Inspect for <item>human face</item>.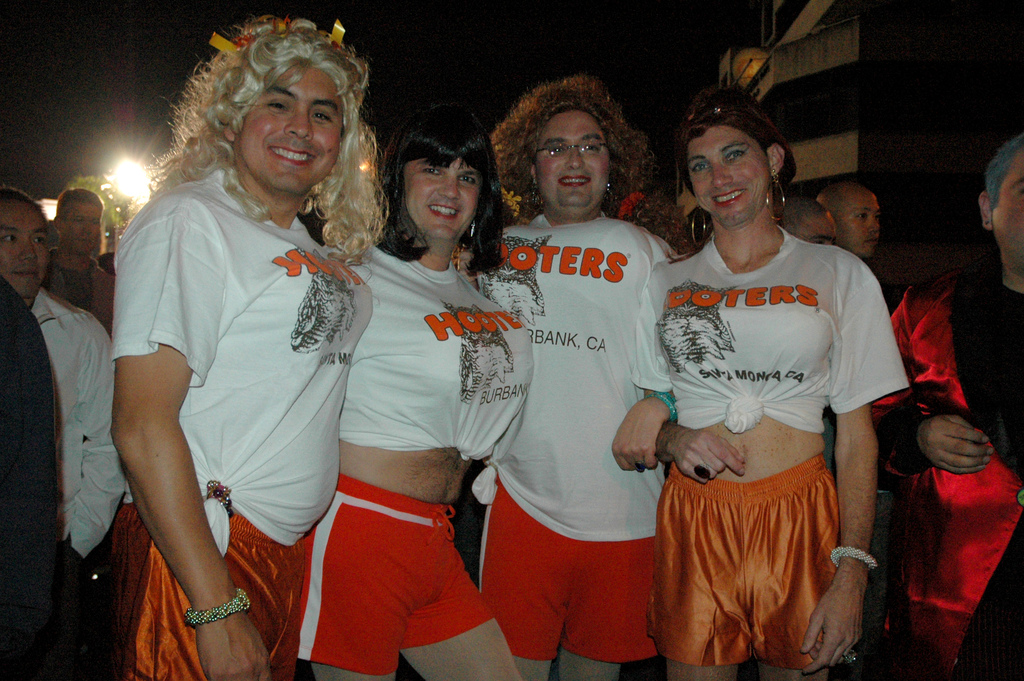
Inspection: BBox(533, 108, 605, 209).
